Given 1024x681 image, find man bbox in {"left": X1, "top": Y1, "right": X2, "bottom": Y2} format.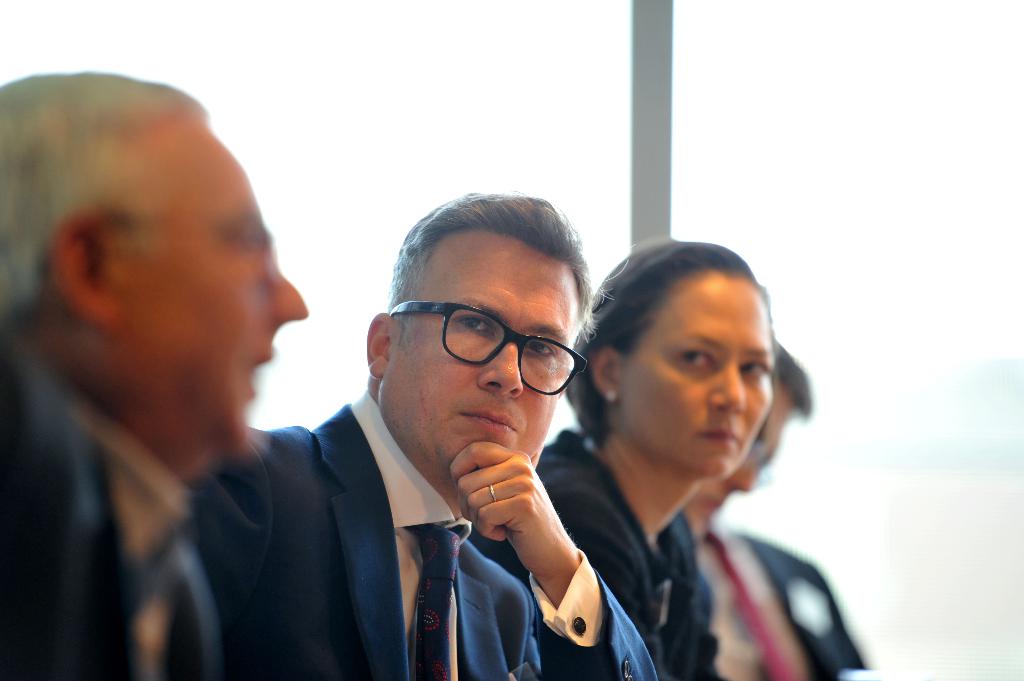
{"left": 0, "top": 67, "right": 312, "bottom": 680}.
